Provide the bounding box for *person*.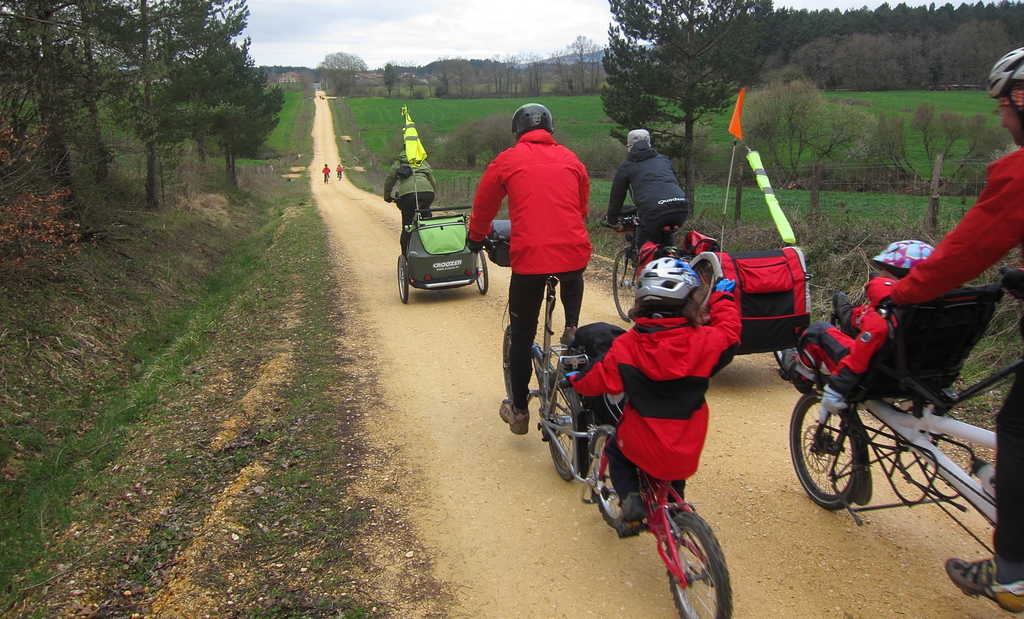
<box>383,143,439,252</box>.
